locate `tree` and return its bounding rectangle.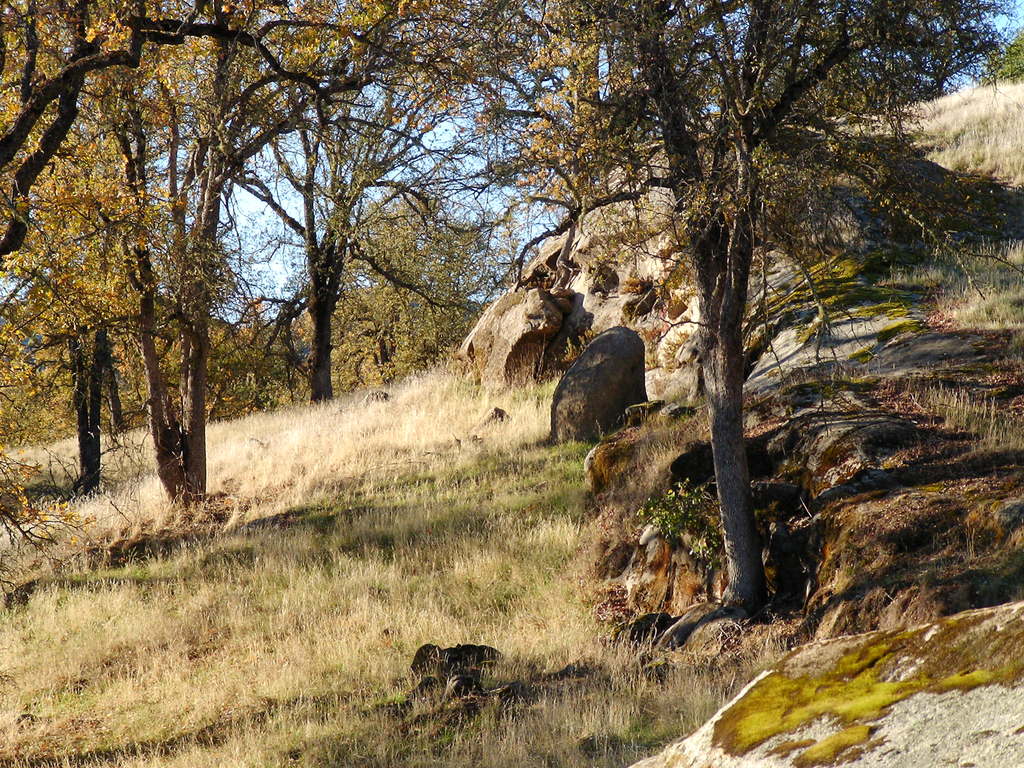
[20,57,285,531].
